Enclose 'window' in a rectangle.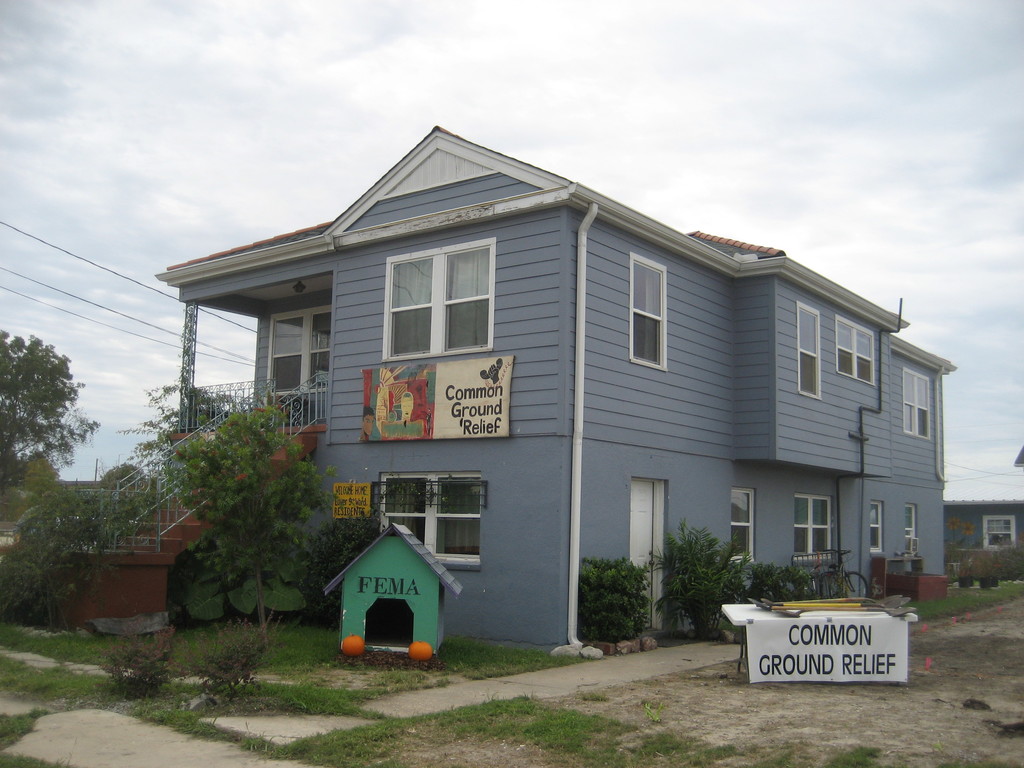
{"left": 904, "top": 367, "right": 930, "bottom": 436}.
